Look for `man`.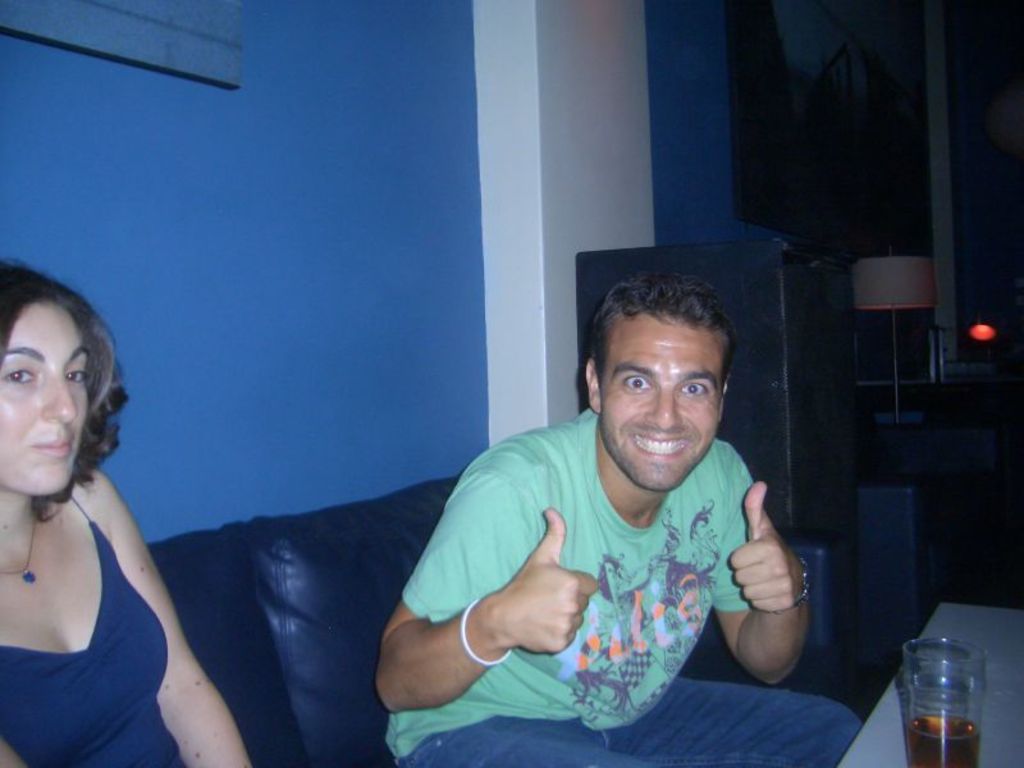
Found: locate(374, 269, 860, 767).
